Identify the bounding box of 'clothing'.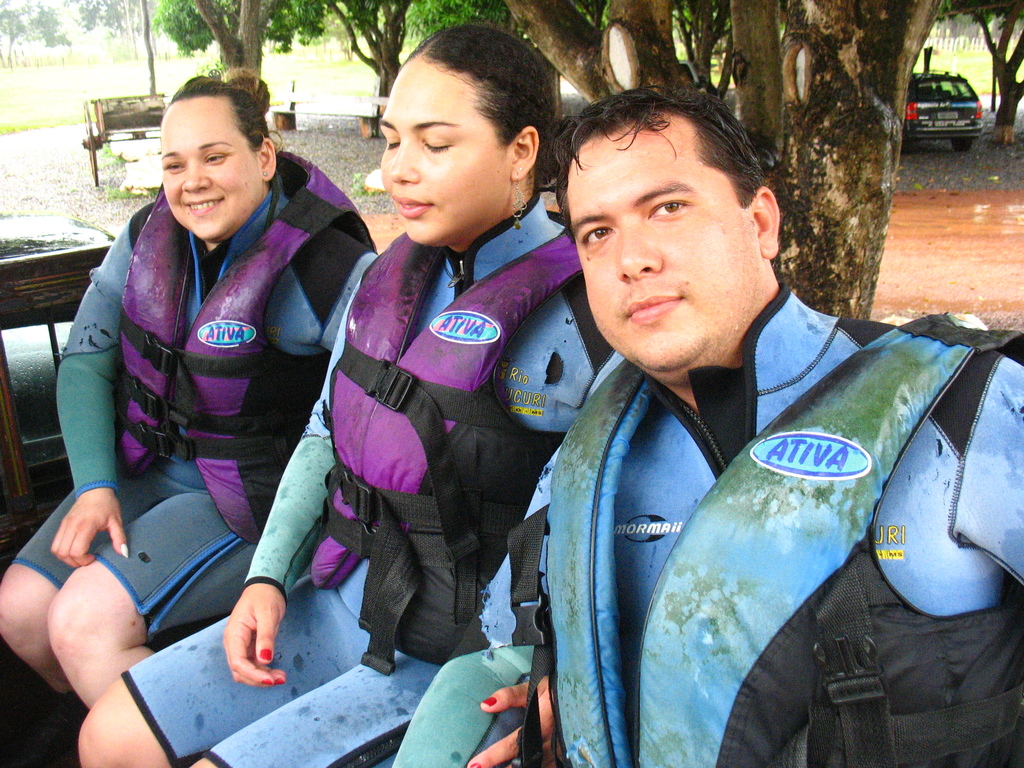
l=519, t=269, r=1023, b=767.
